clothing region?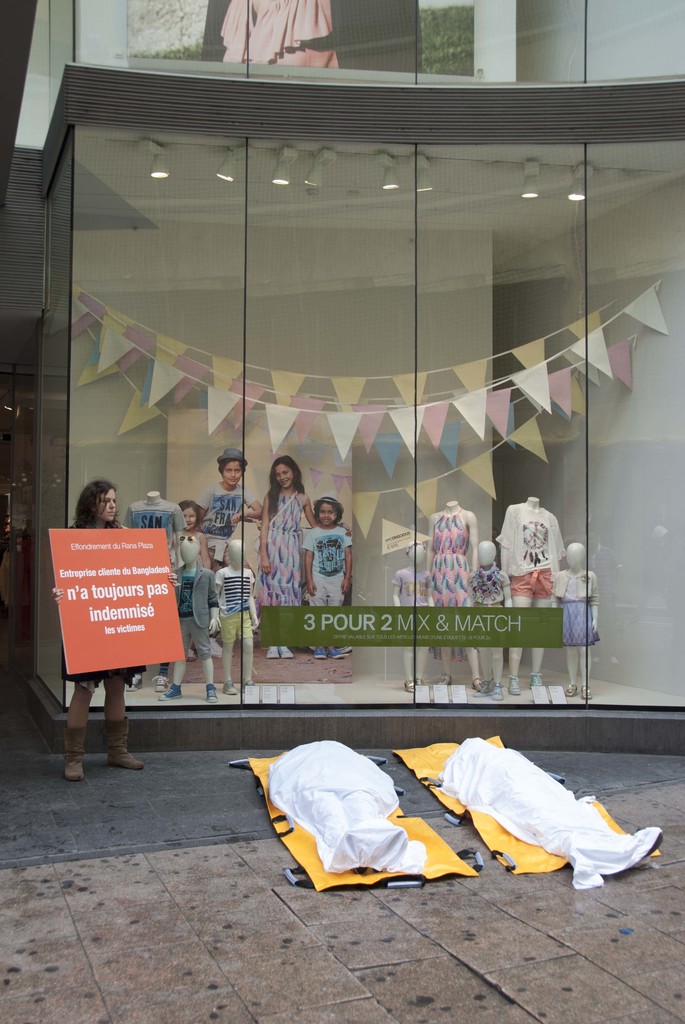
Rect(253, 493, 308, 610)
